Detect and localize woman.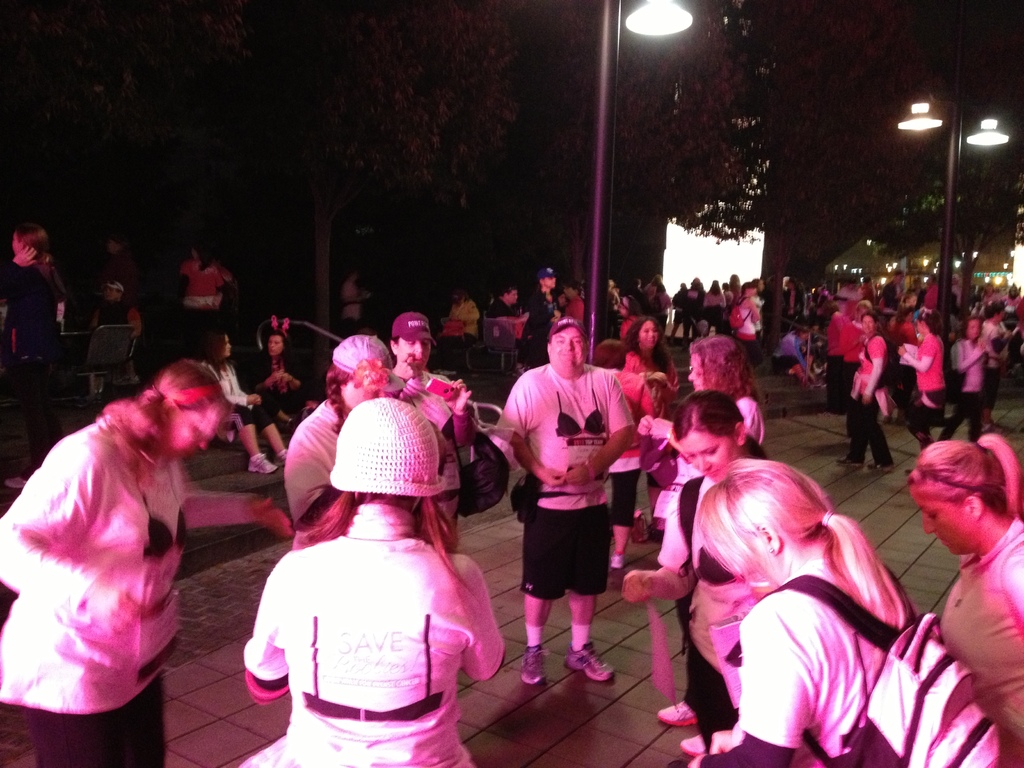
Localized at [242, 397, 506, 767].
